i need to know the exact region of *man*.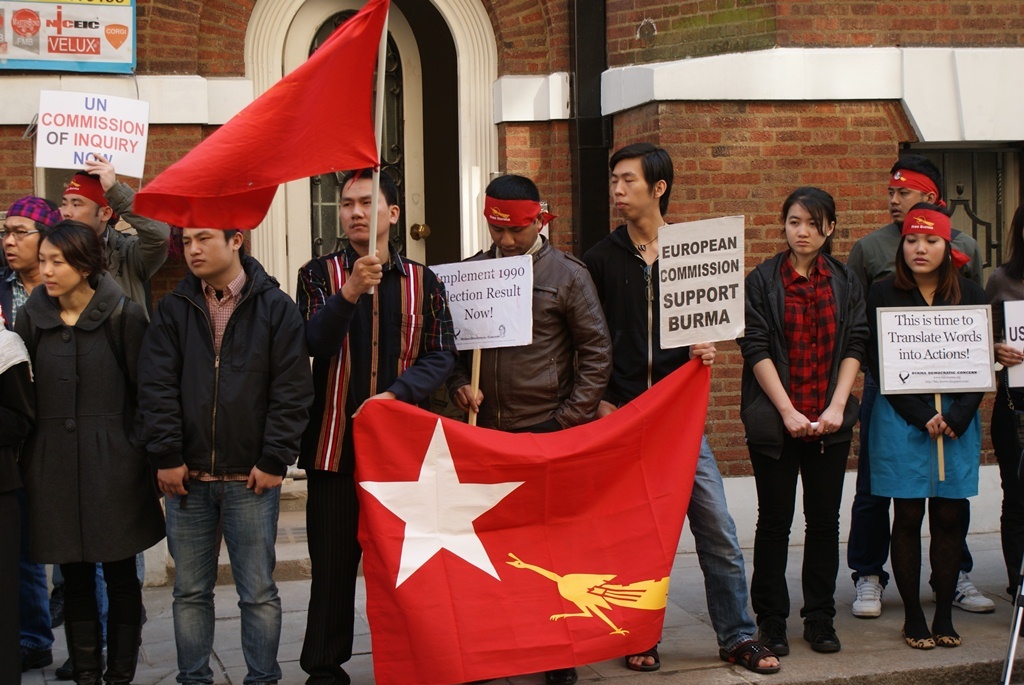
Region: {"x1": 848, "y1": 157, "x2": 988, "y2": 615}.
